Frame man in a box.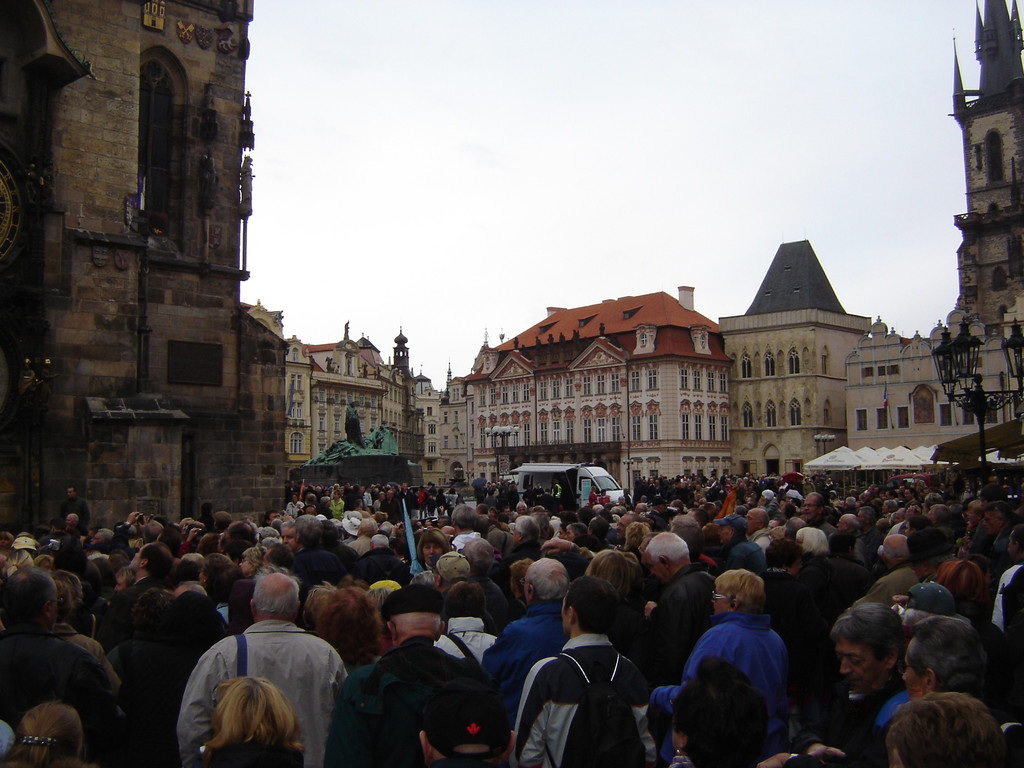
[613, 512, 640, 540].
